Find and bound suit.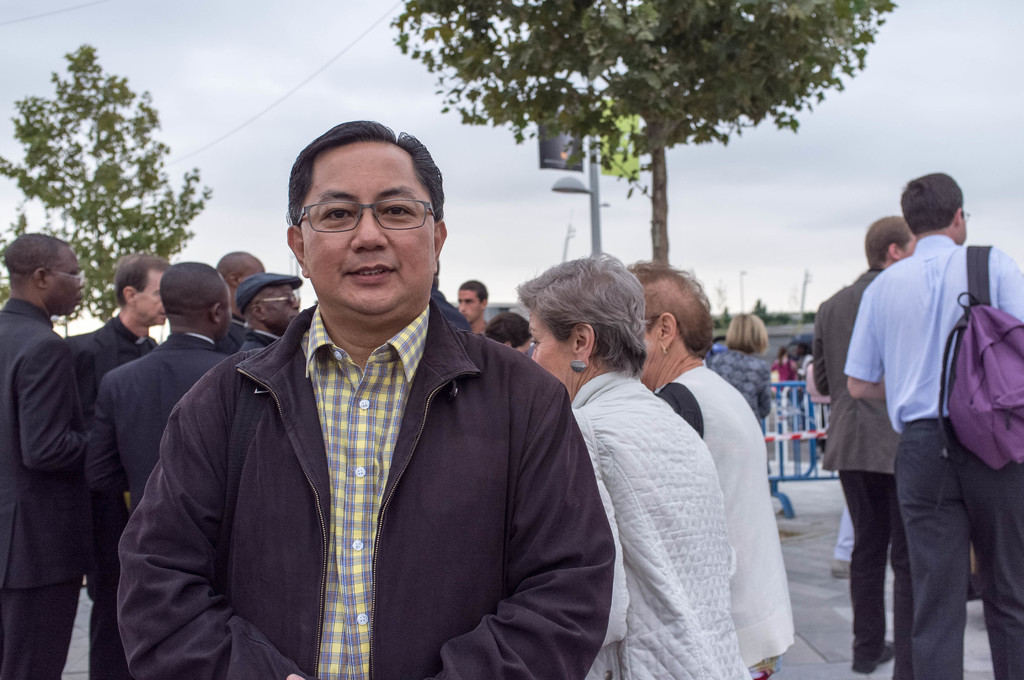
Bound: <bbox>0, 301, 95, 679</bbox>.
